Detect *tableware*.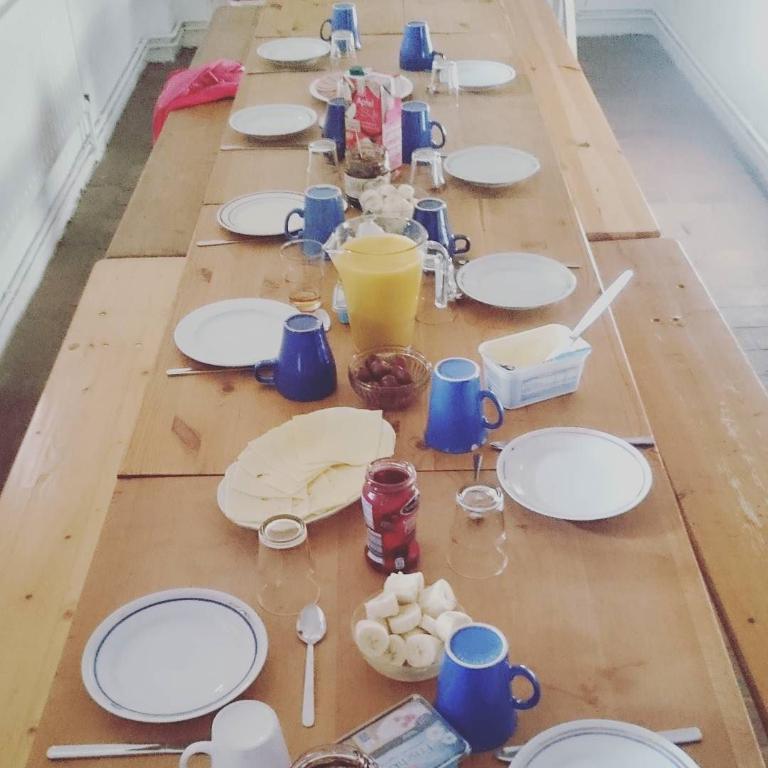
Detected at detection(412, 148, 445, 202).
